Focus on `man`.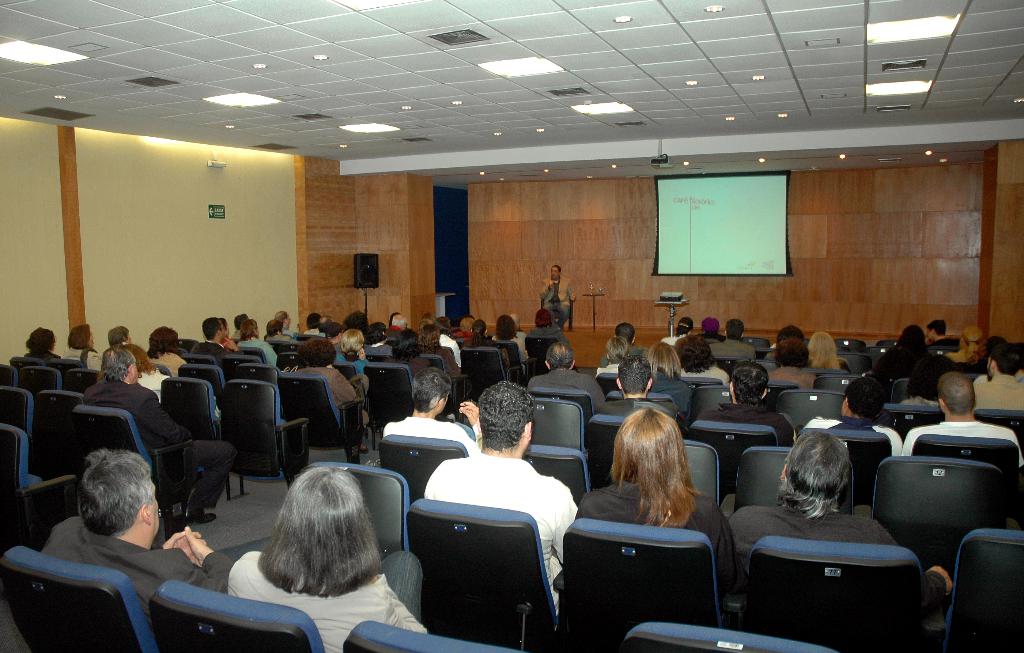
Focused at [x1=386, y1=310, x2=410, y2=339].
